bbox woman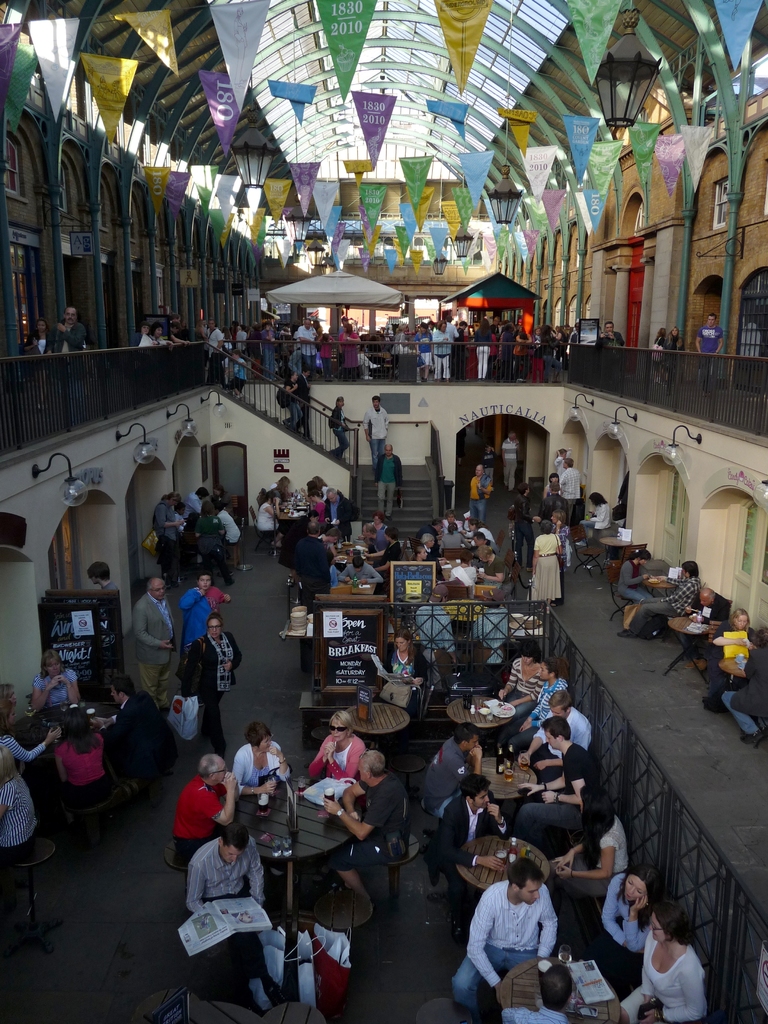
(650, 324, 667, 384)
